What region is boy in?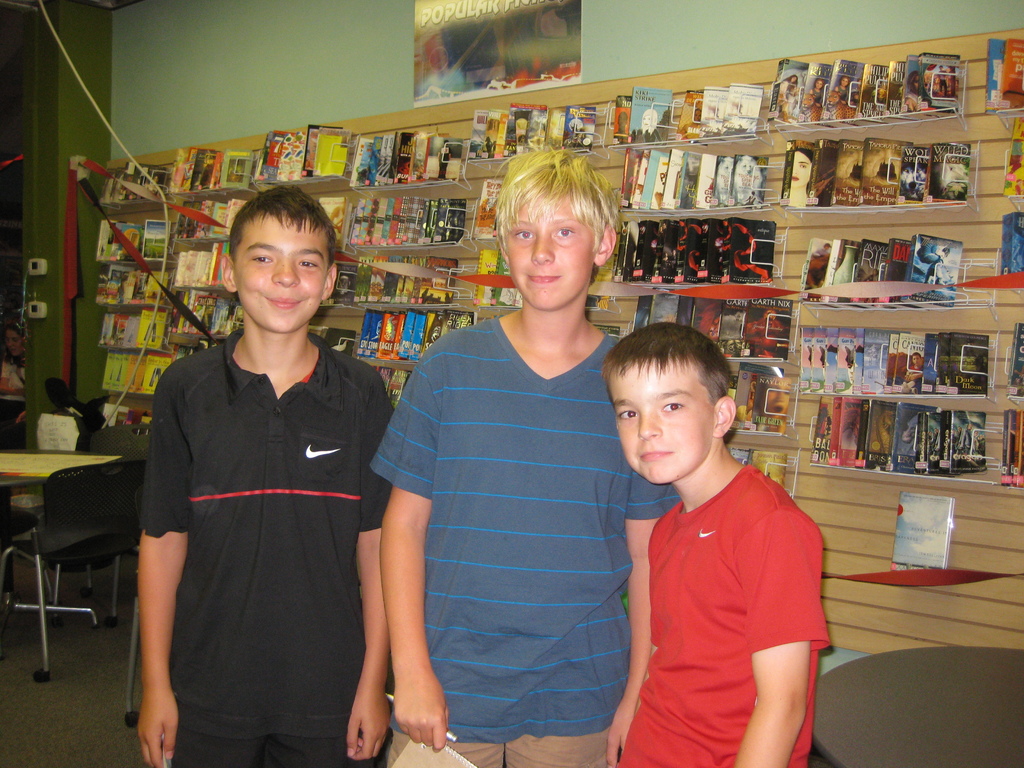
box=[602, 321, 831, 767].
